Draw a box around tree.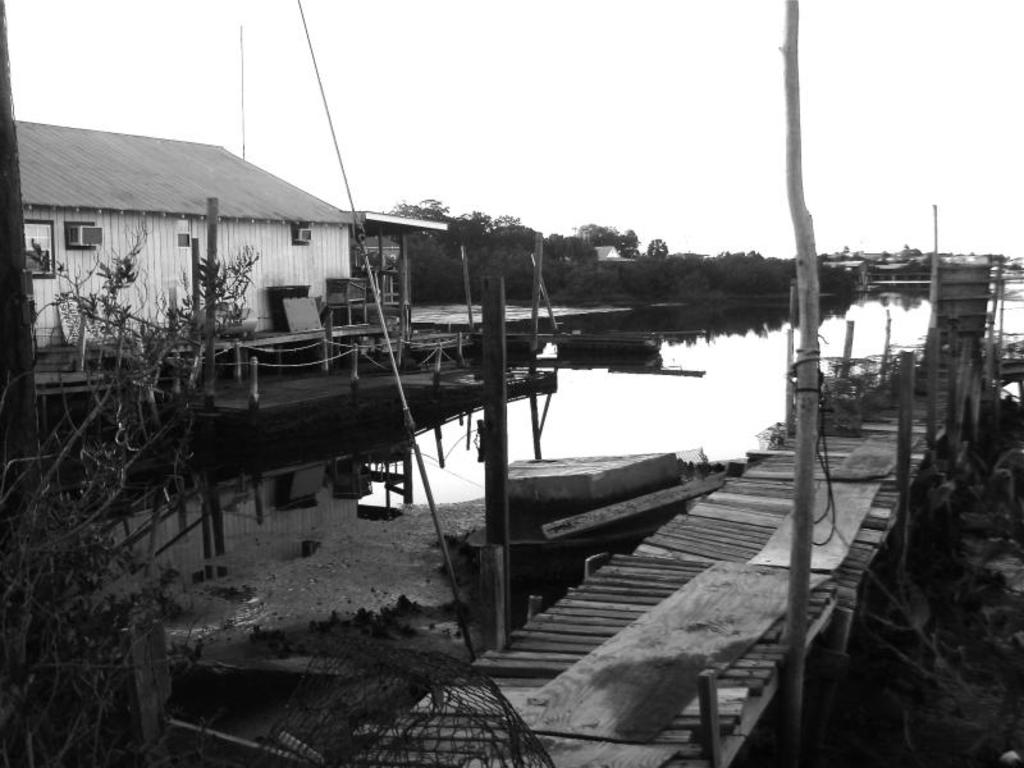
bbox(576, 220, 664, 265).
